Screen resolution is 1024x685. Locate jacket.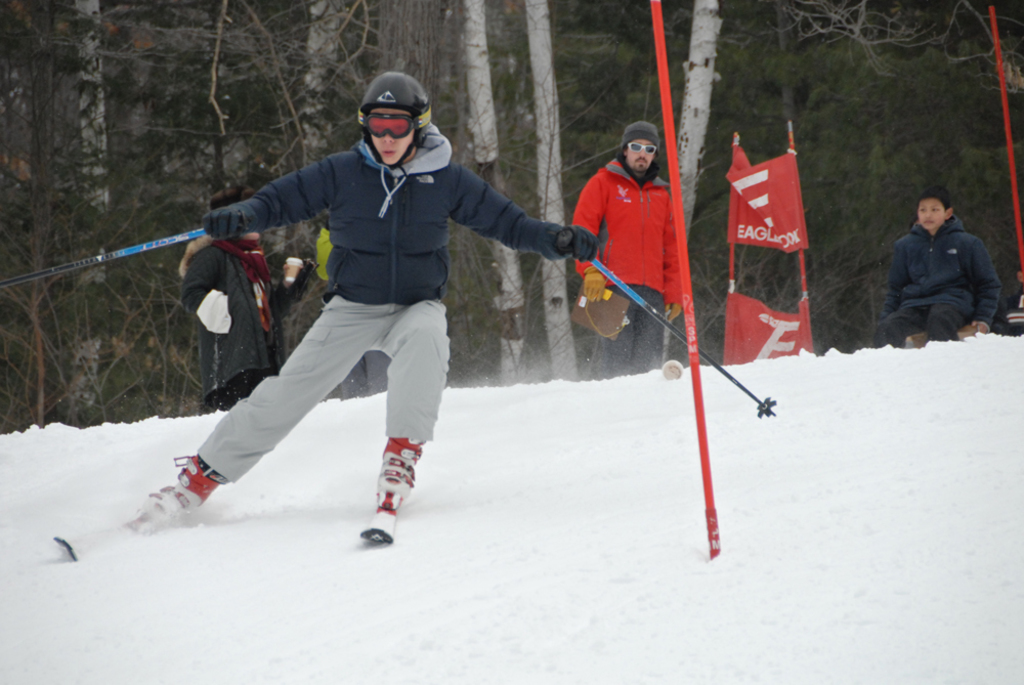
[x1=577, y1=151, x2=688, y2=310].
